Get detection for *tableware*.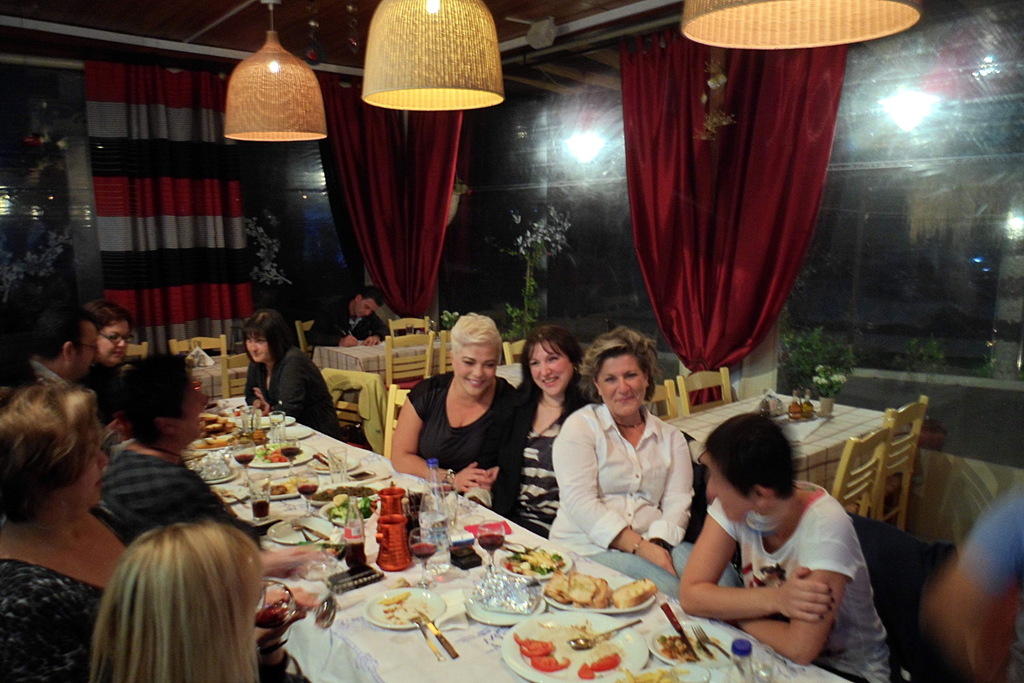
Detection: <box>745,644,772,682</box>.
